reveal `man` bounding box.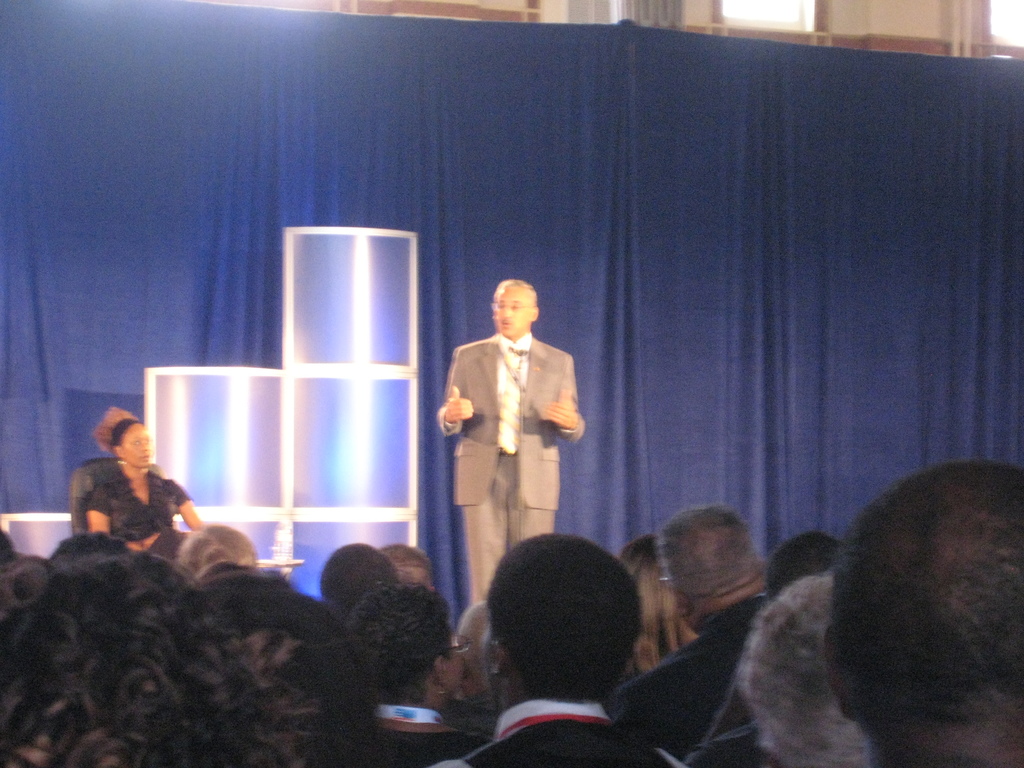
Revealed: <box>408,532,689,767</box>.
